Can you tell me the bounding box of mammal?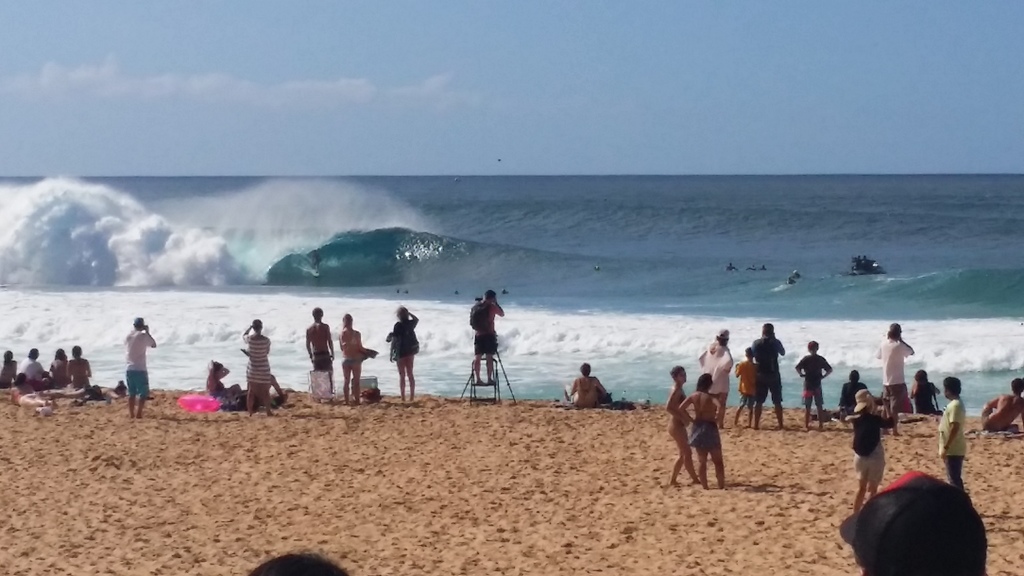
842 390 893 507.
